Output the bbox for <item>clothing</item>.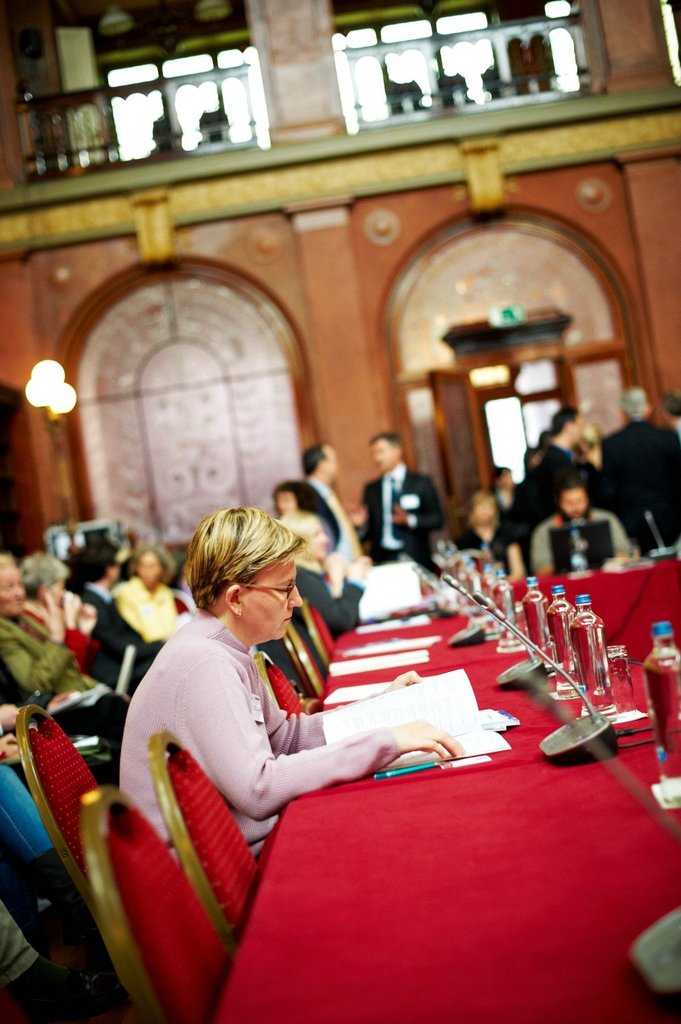
x1=310, y1=477, x2=366, y2=580.
